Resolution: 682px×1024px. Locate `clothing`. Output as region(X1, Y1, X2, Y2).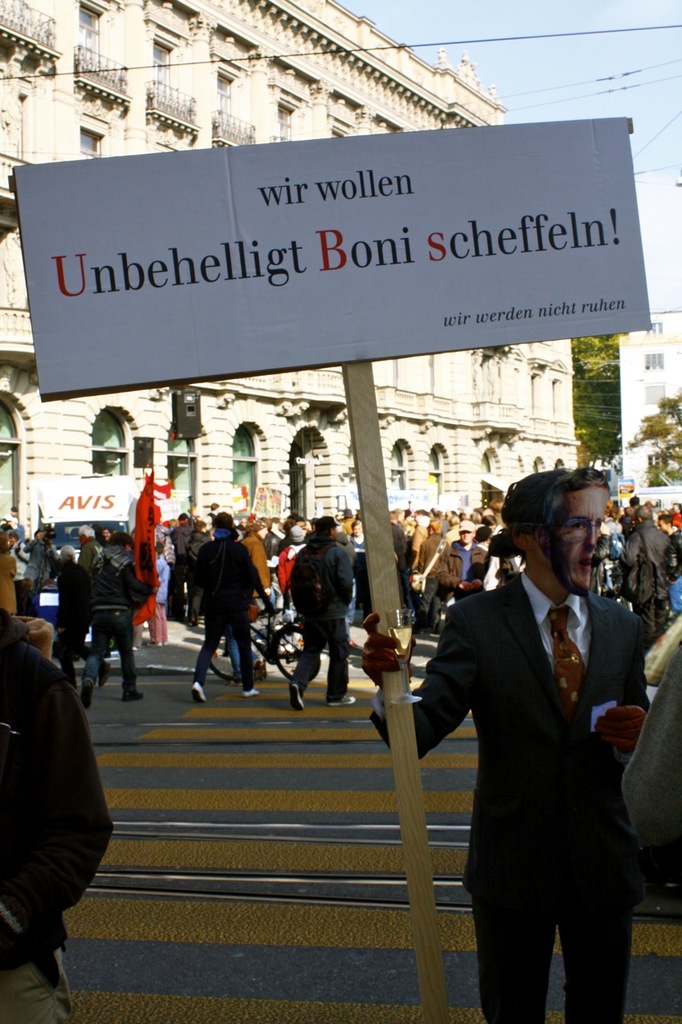
region(388, 519, 409, 579).
